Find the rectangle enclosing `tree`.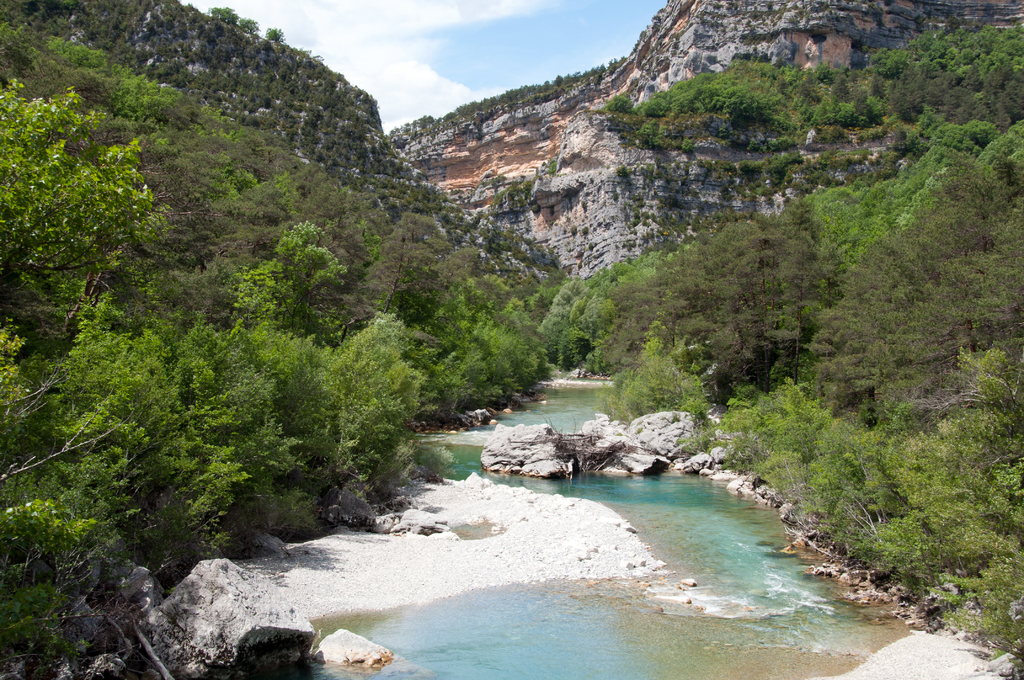
box=[29, 98, 172, 335].
